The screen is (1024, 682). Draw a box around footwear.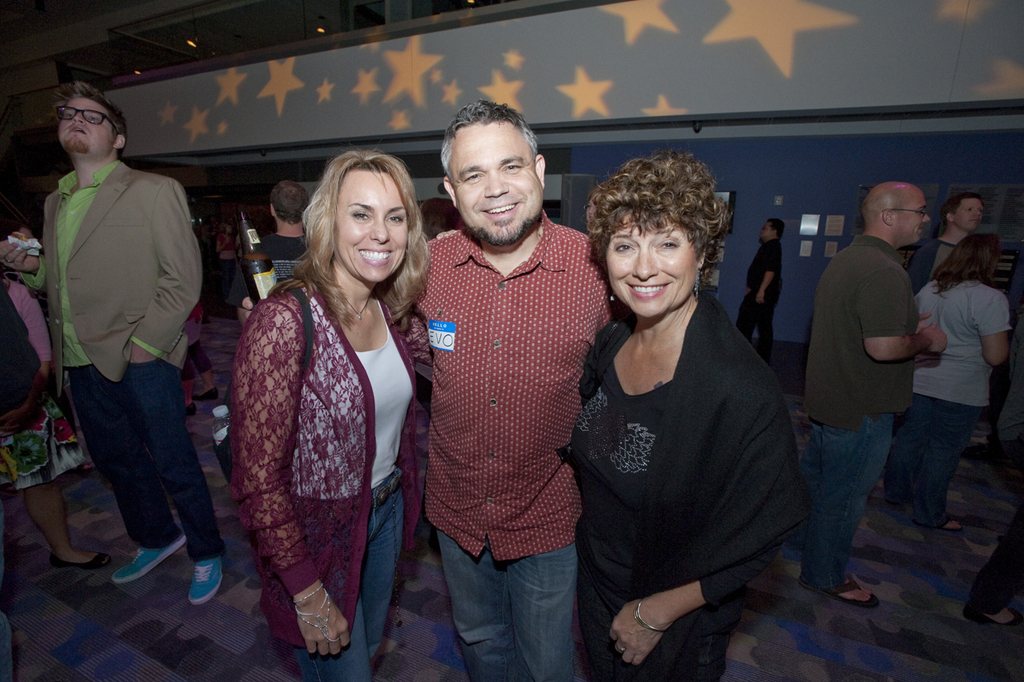
pyautogui.locateOnScreen(107, 528, 181, 581).
